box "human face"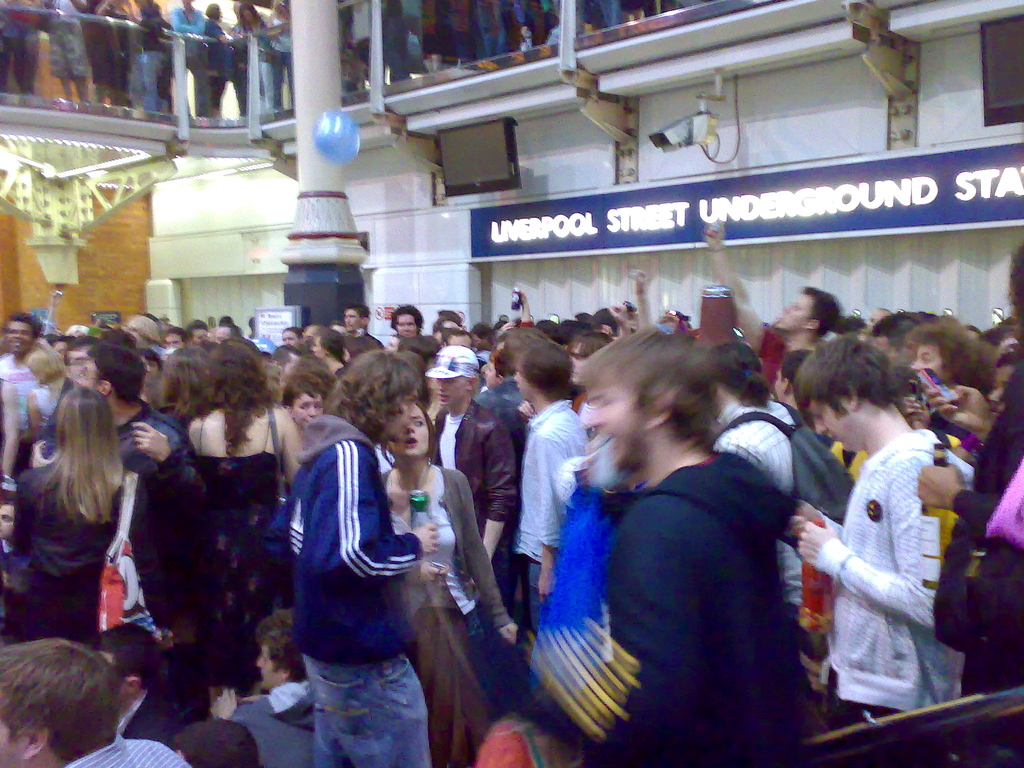
box(289, 387, 321, 430)
